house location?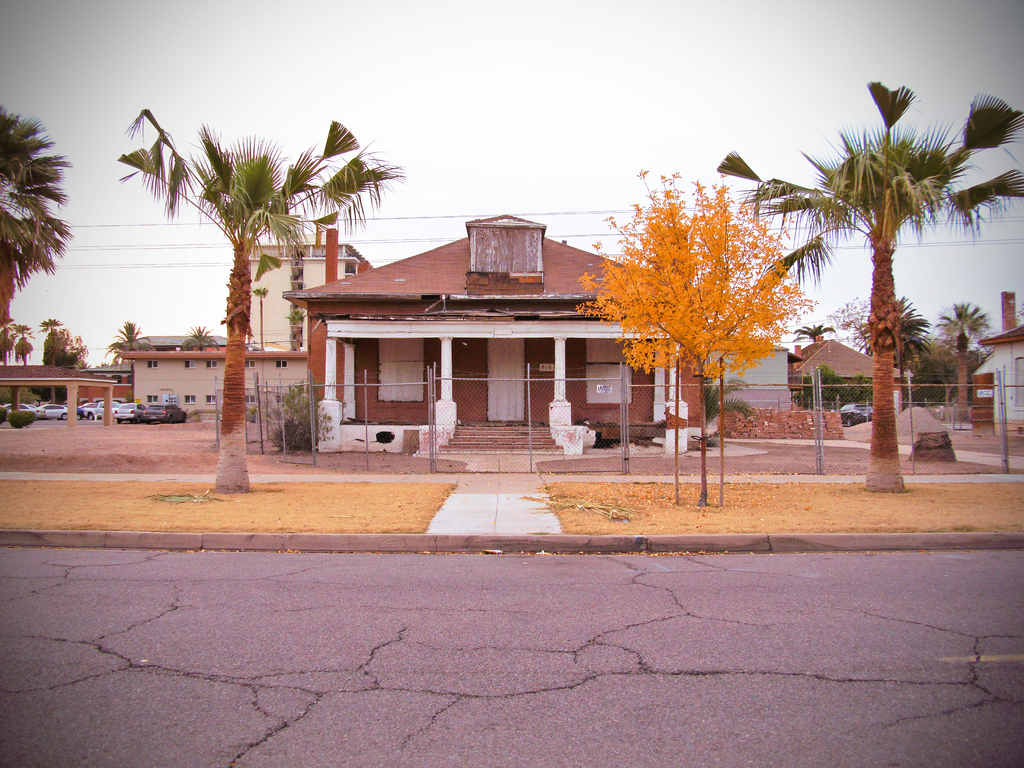
rect(0, 367, 118, 422)
